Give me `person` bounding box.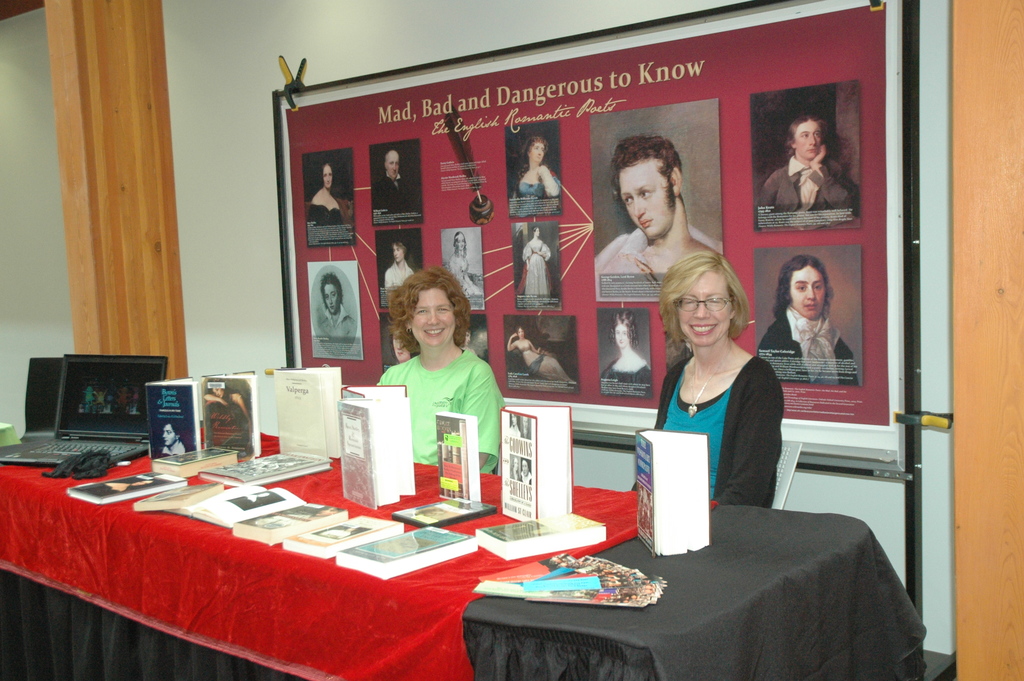
[755,114,860,230].
